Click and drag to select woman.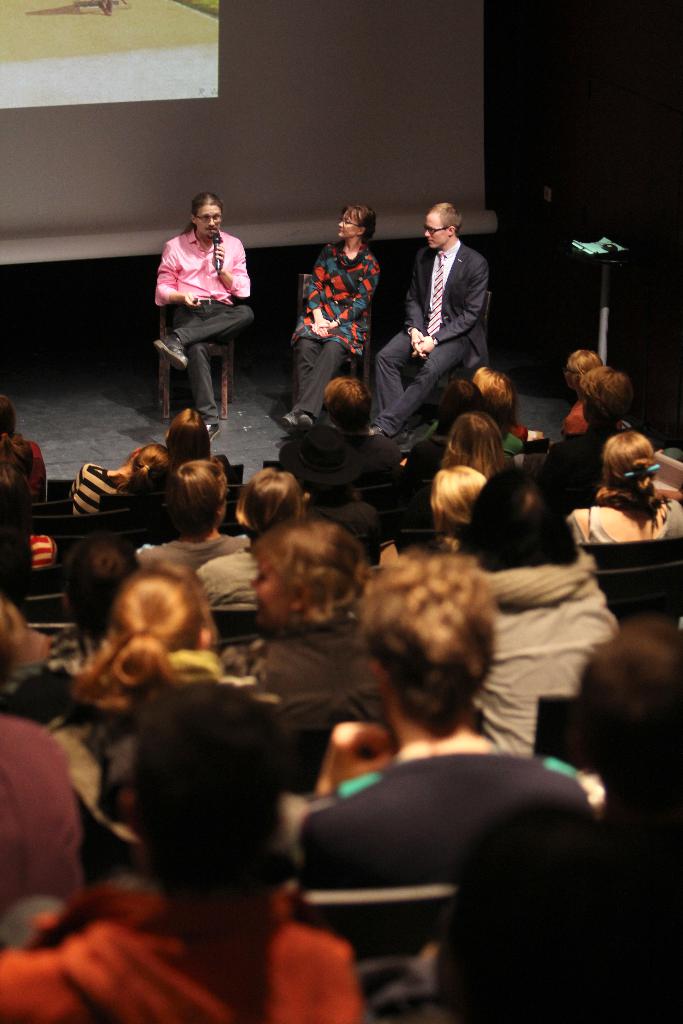
Selection: left=281, top=423, right=390, bottom=540.
